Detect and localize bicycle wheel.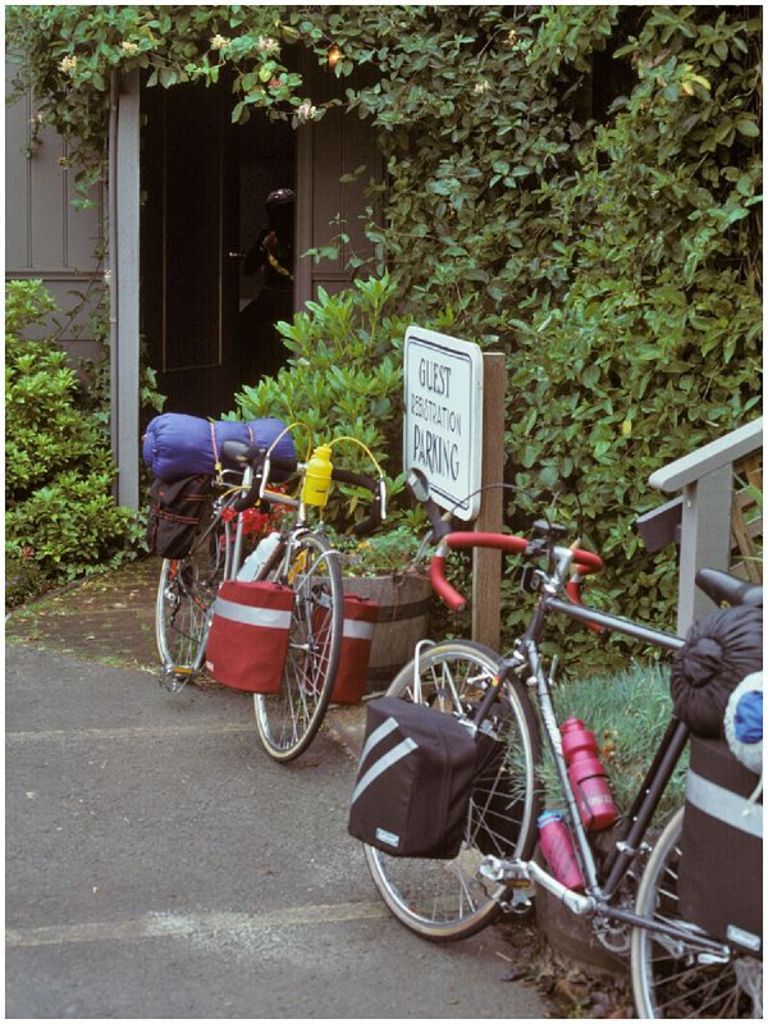
Localized at x1=150, y1=520, x2=238, y2=687.
